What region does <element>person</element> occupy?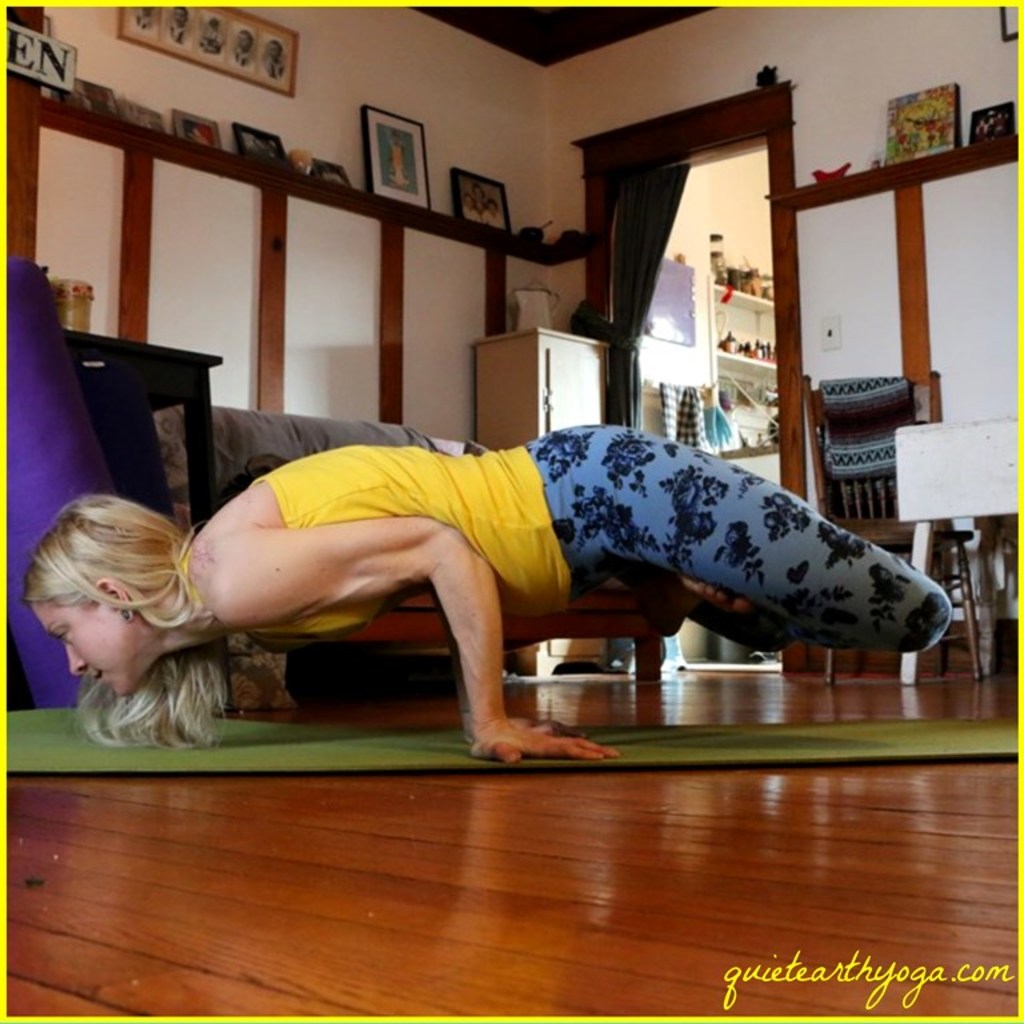
box(133, 0, 155, 37).
